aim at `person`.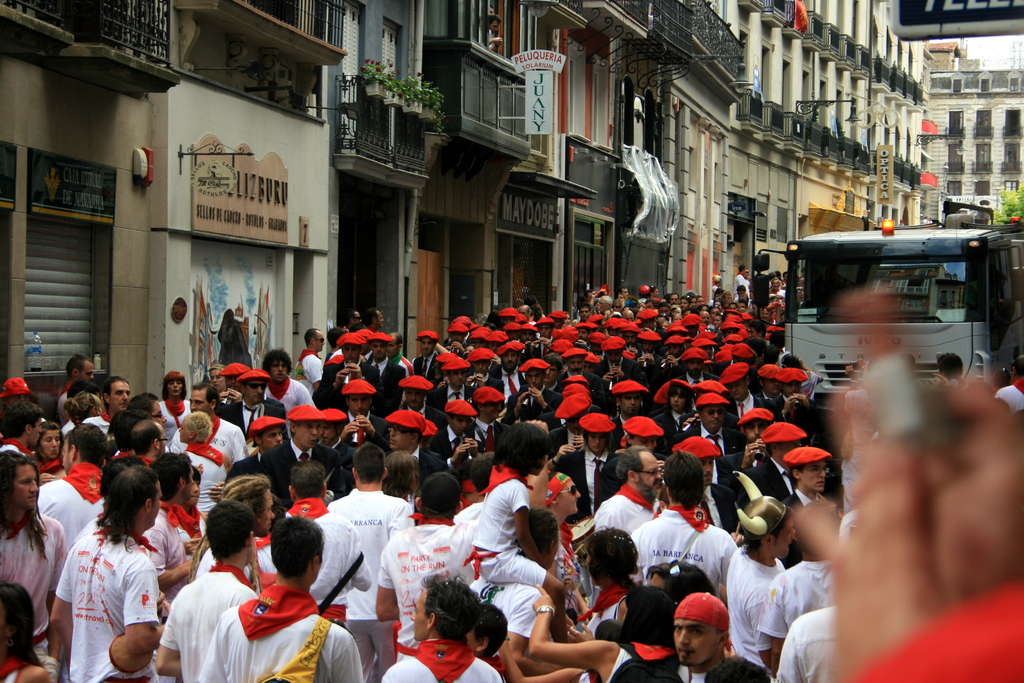
Aimed at (259, 405, 336, 505).
